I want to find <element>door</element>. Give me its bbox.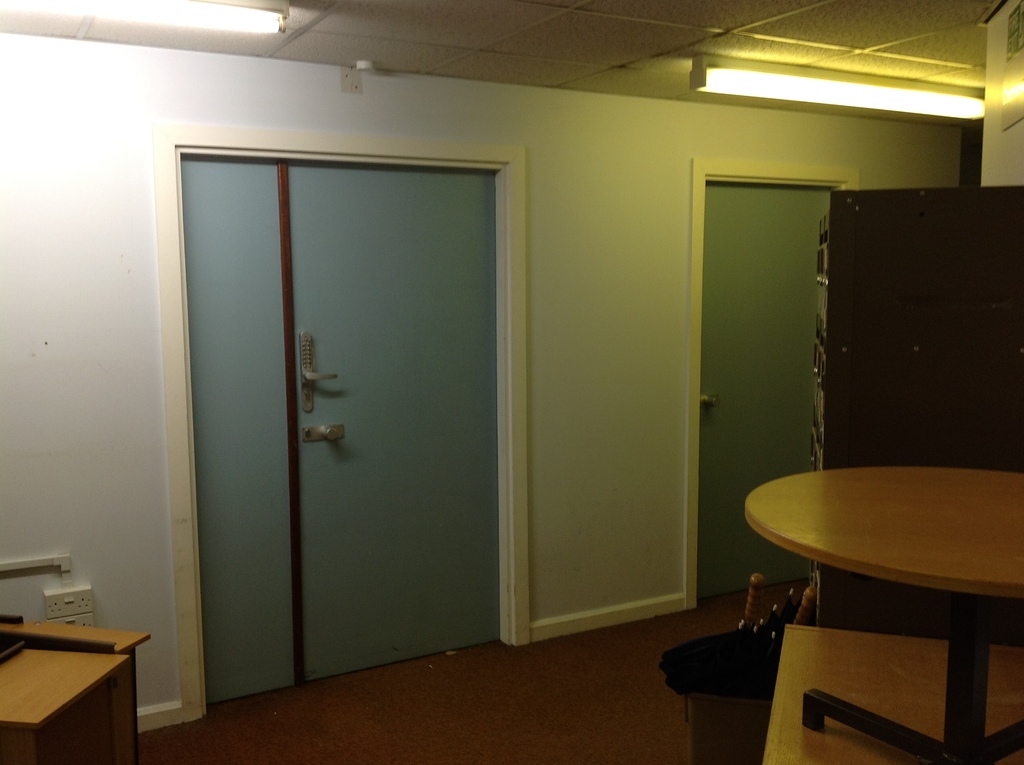
bbox=[697, 187, 828, 605].
